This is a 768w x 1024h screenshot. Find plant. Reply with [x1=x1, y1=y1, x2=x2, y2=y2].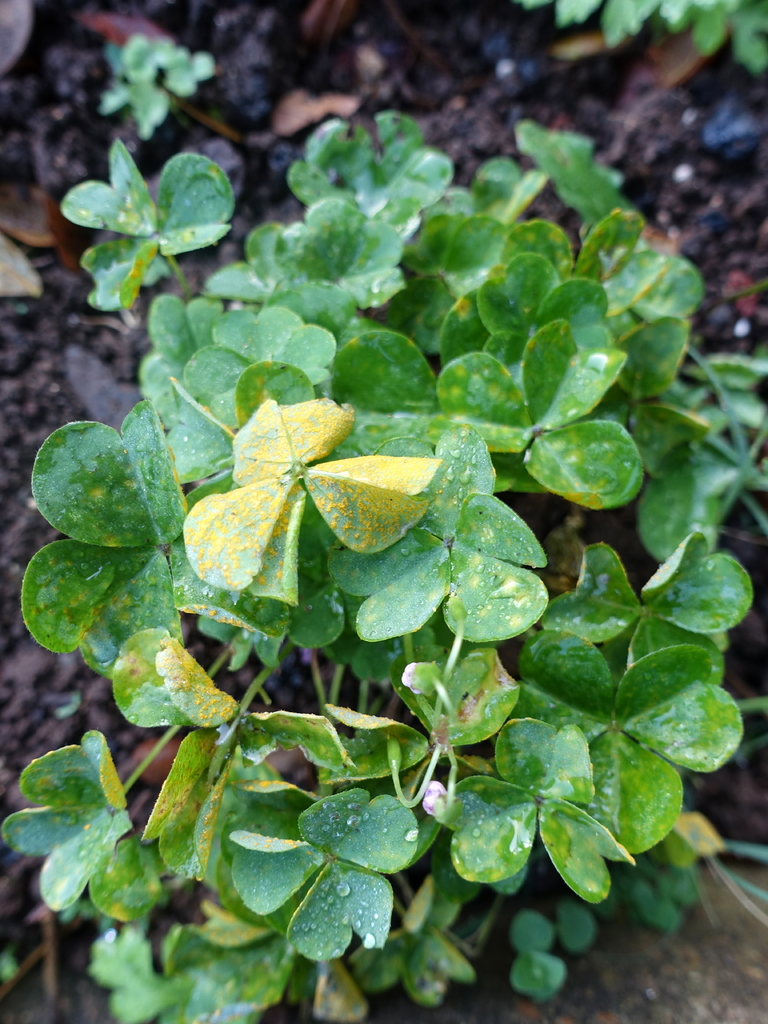
[x1=0, y1=106, x2=767, y2=1023].
